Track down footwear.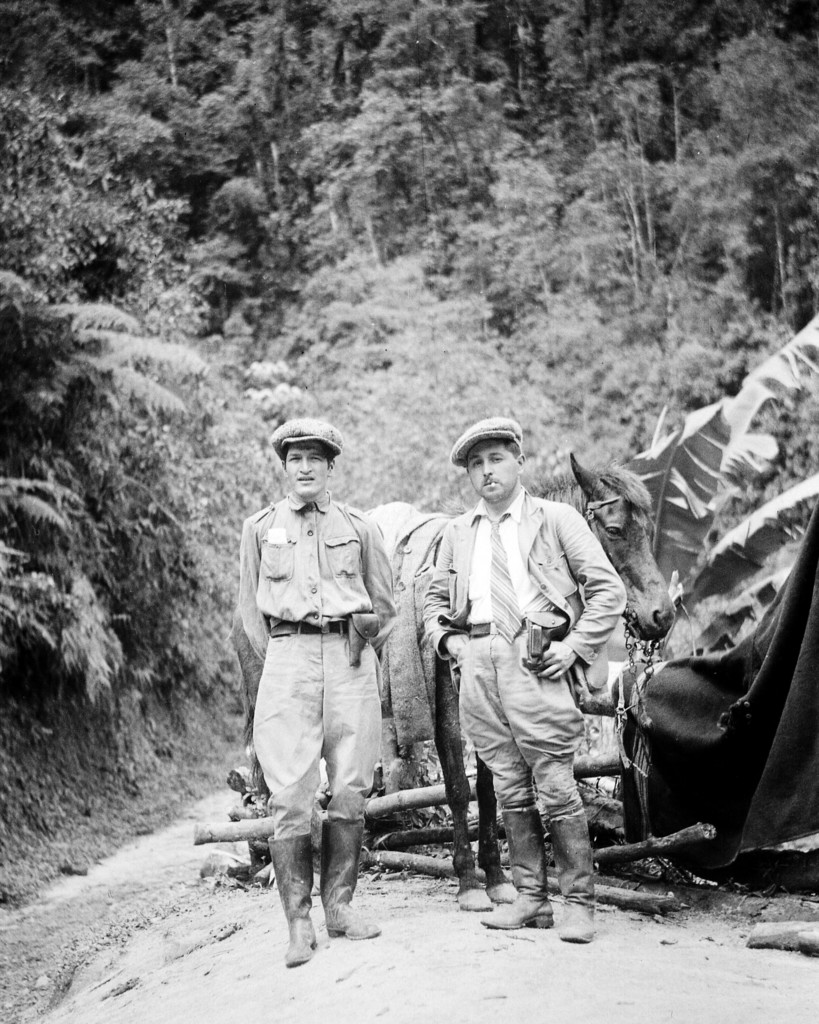
Tracked to 270,836,310,966.
